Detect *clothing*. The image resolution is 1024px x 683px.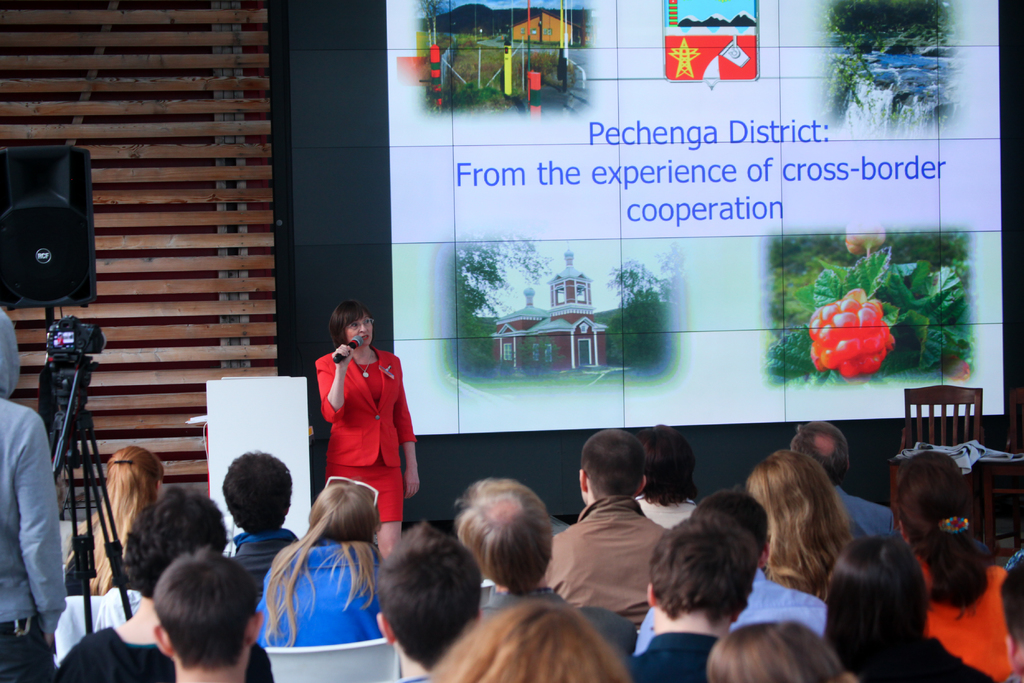
bbox=[540, 491, 670, 628].
